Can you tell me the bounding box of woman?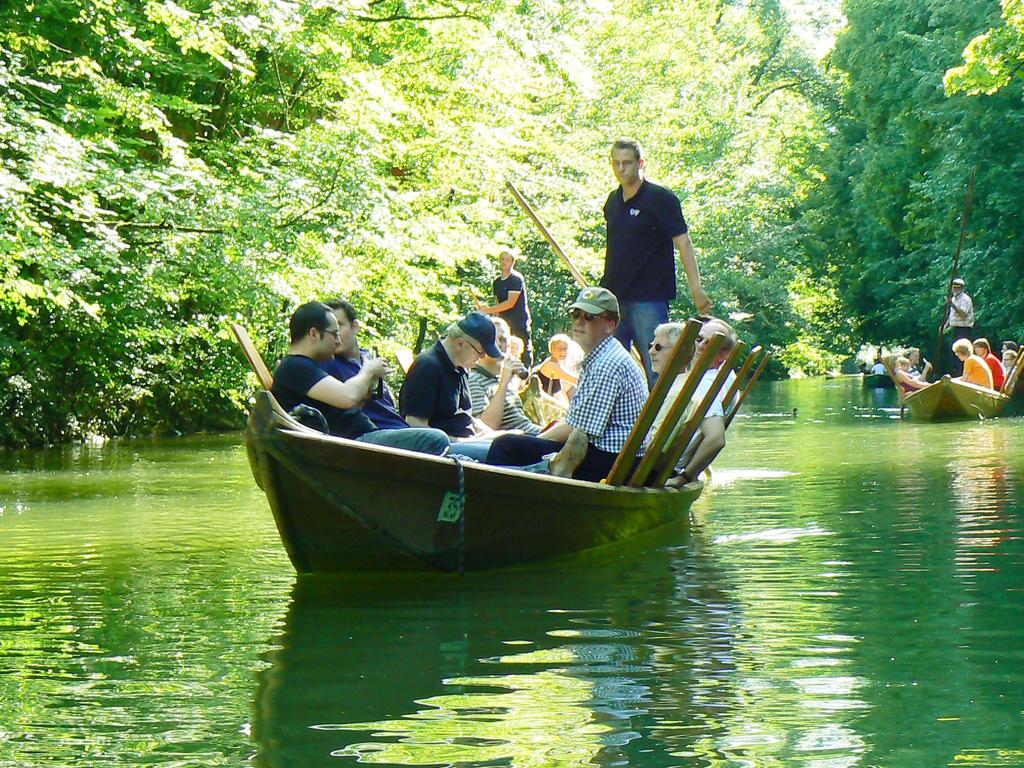
bbox=(517, 322, 592, 419).
